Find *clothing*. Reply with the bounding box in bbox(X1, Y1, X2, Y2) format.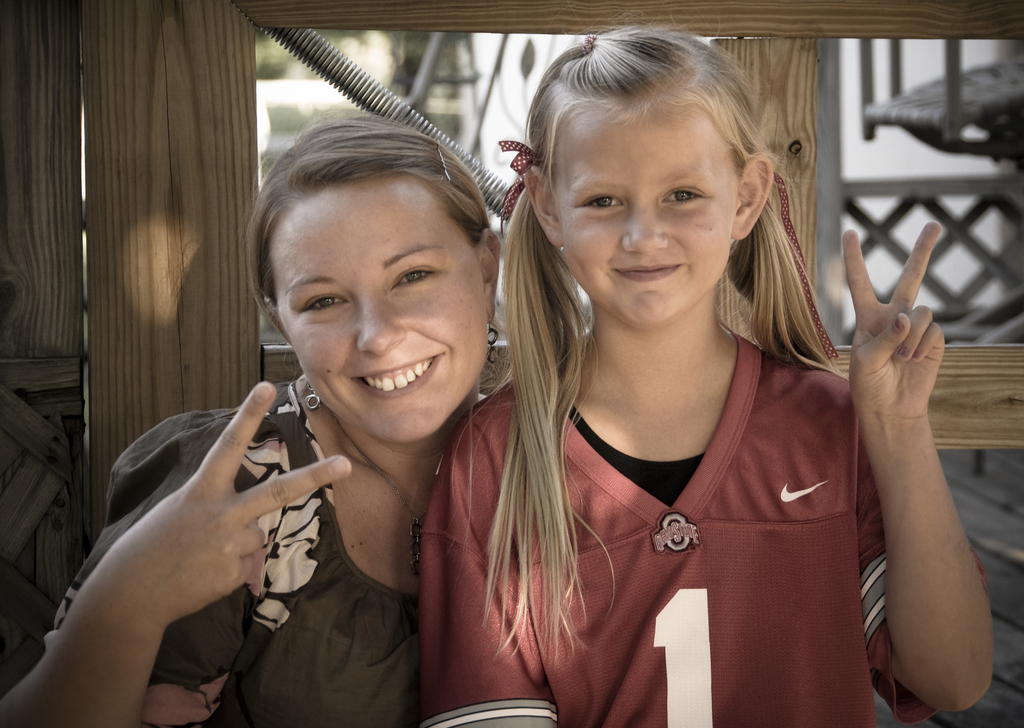
bbox(440, 295, 933, 698).
